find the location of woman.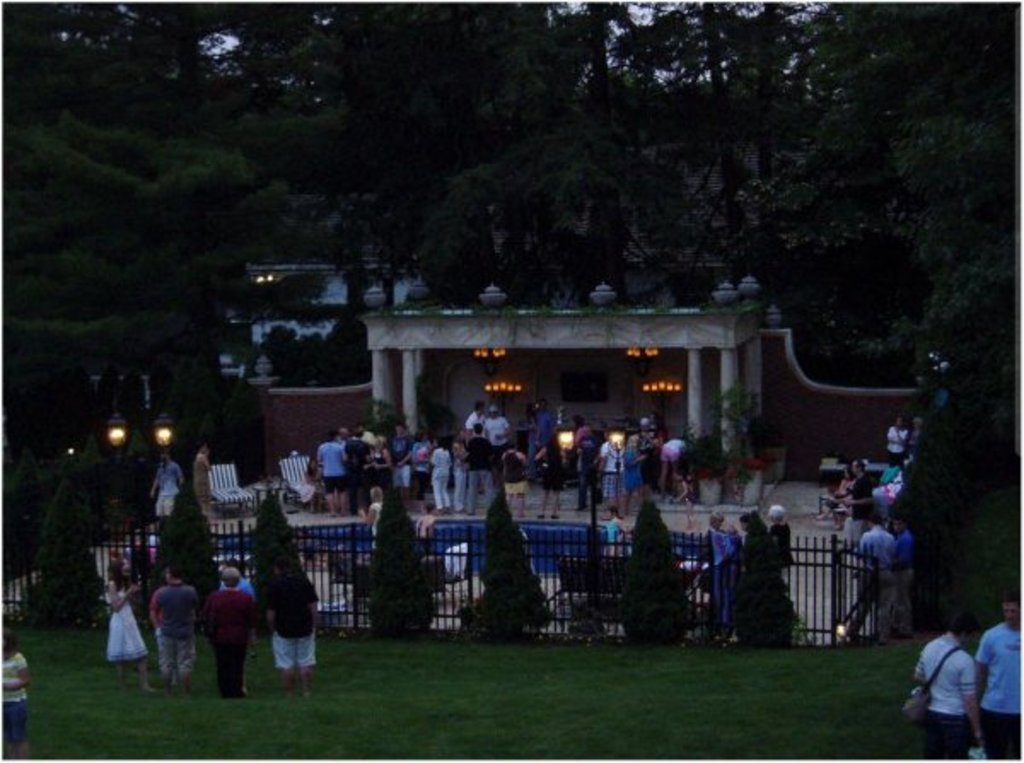
Location: left=741, top=510, right=763, bottom=538.
